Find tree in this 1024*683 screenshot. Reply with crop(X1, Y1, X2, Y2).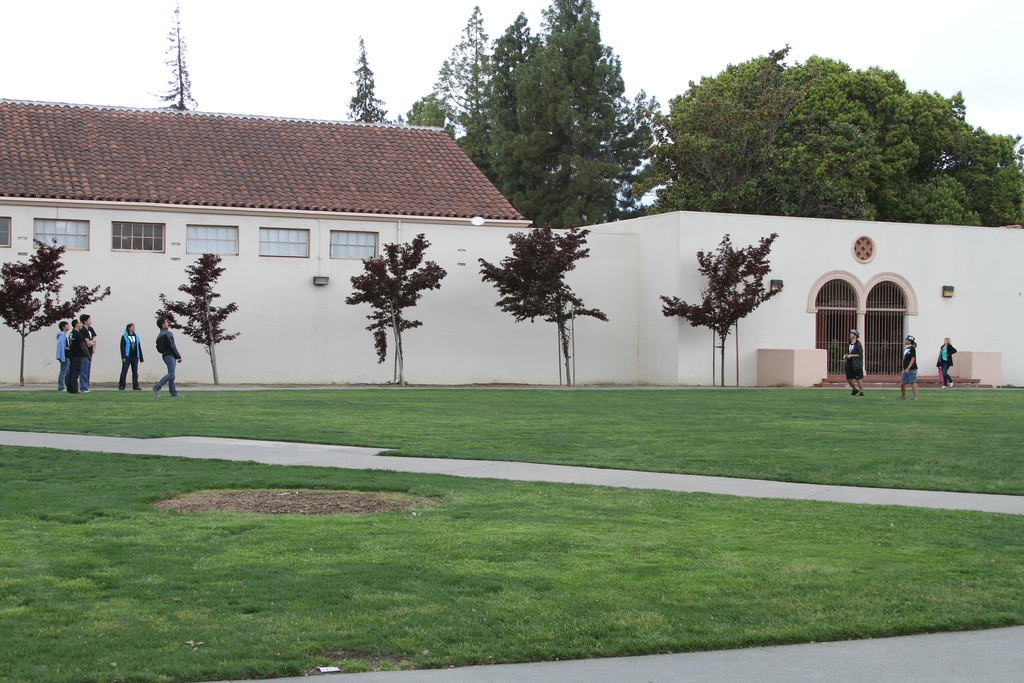
crop(656, 233, 779, 386).
